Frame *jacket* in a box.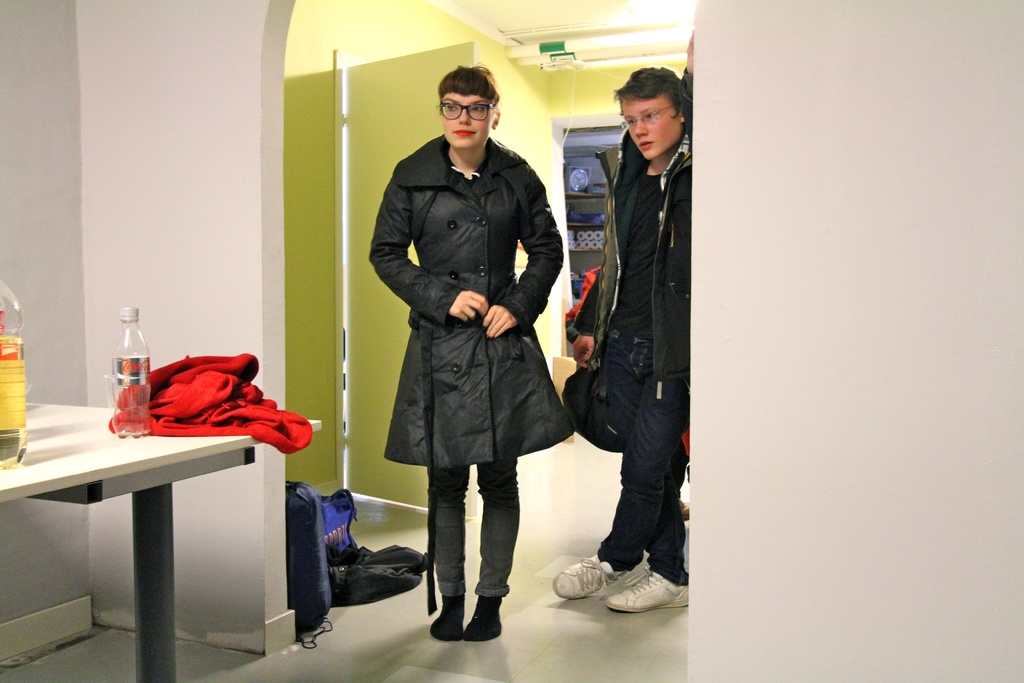
[left=566, top=82, right=689, bottom=378].
